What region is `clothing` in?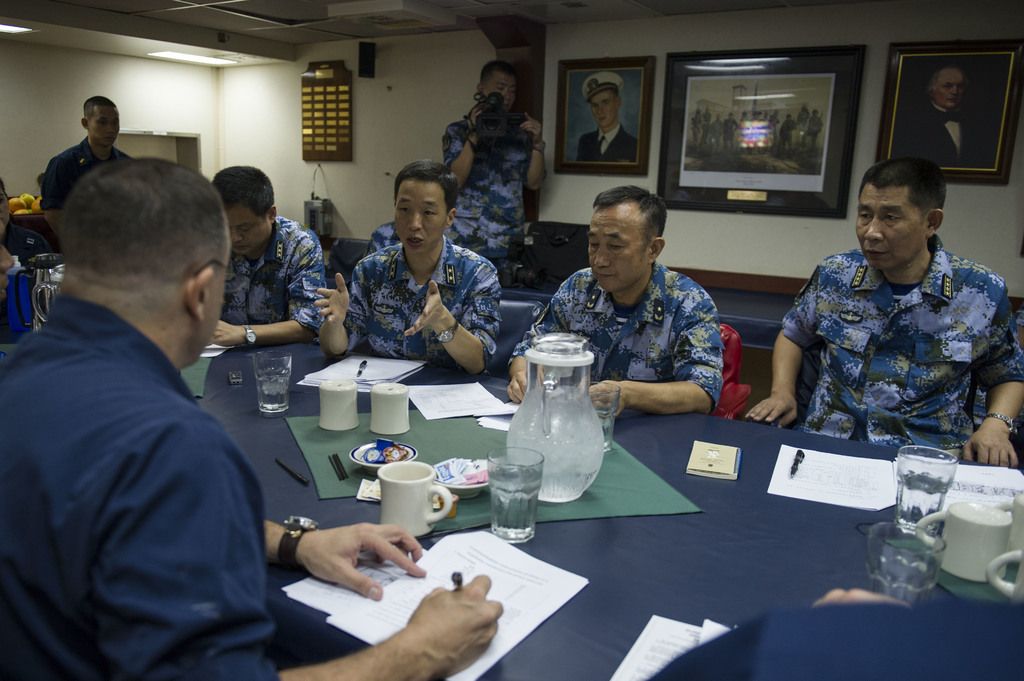
x1=40 y1=134 x2=130 y2=205.
